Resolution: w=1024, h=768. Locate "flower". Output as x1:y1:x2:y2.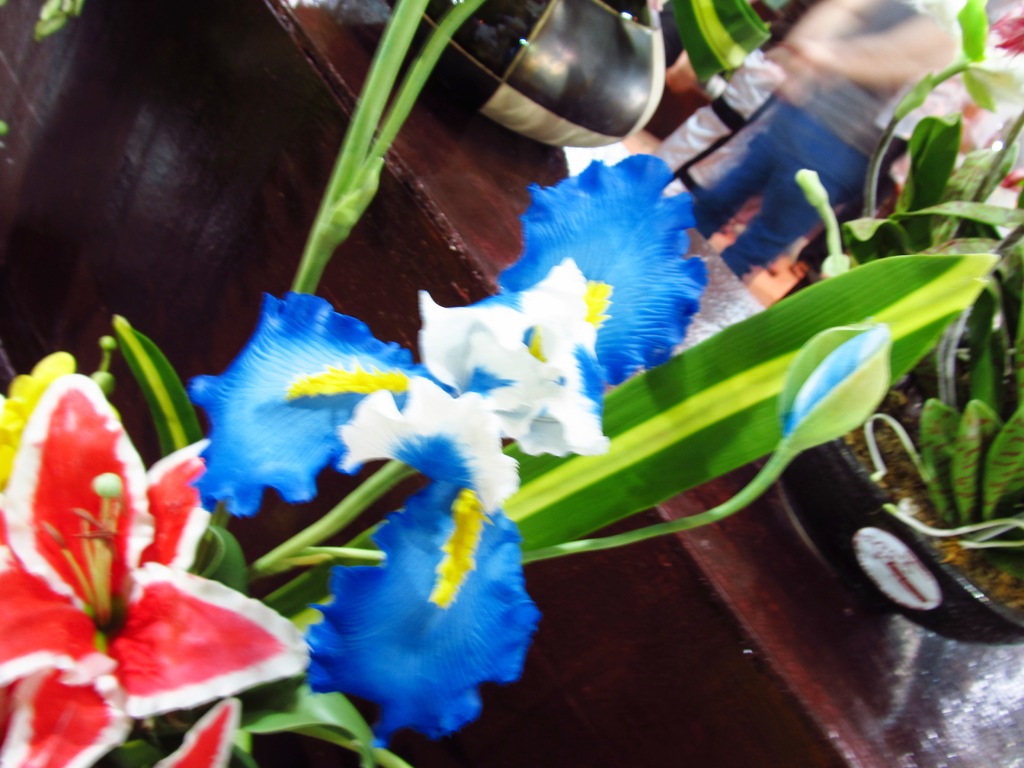
194:154:721:754.
